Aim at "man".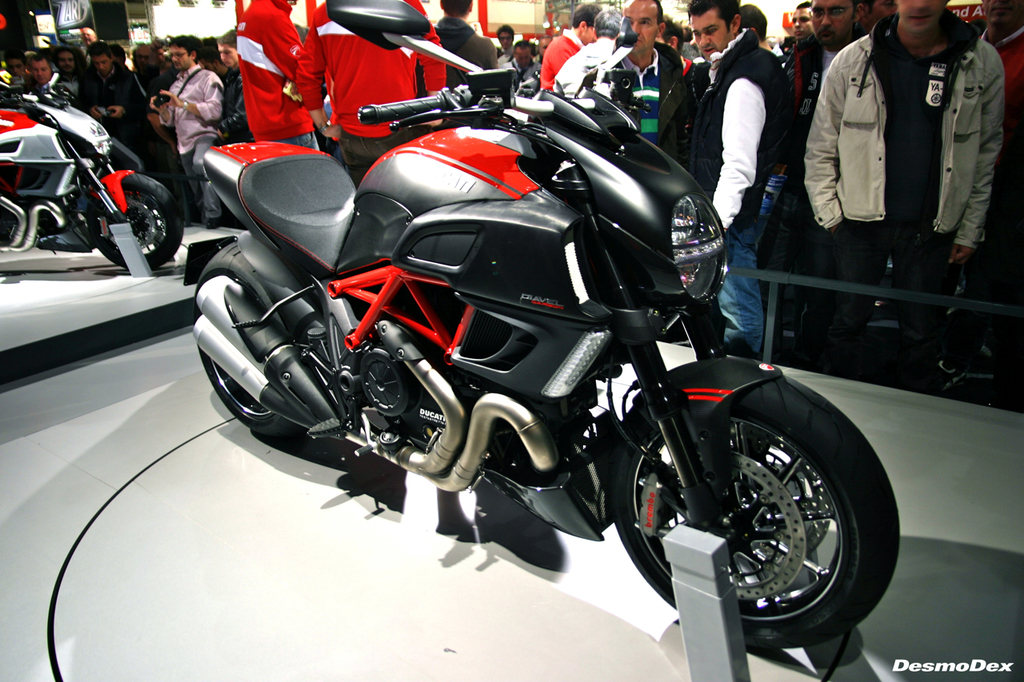
Aimed at [498, 22, 517, 62].
